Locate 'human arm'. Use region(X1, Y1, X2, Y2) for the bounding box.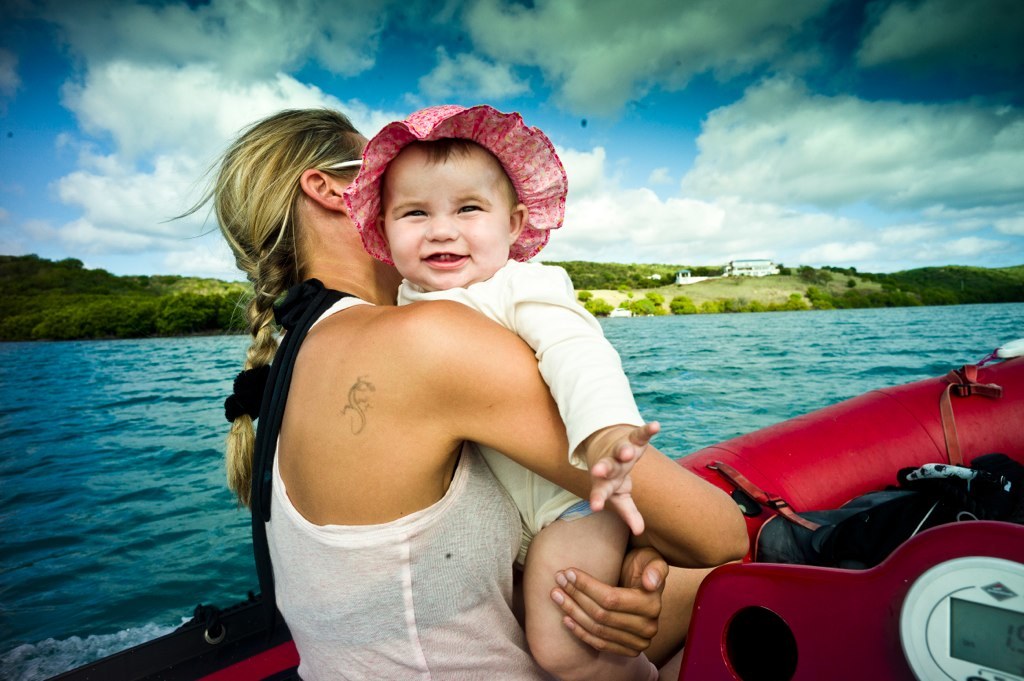
region(442, 294, 750, 565).
